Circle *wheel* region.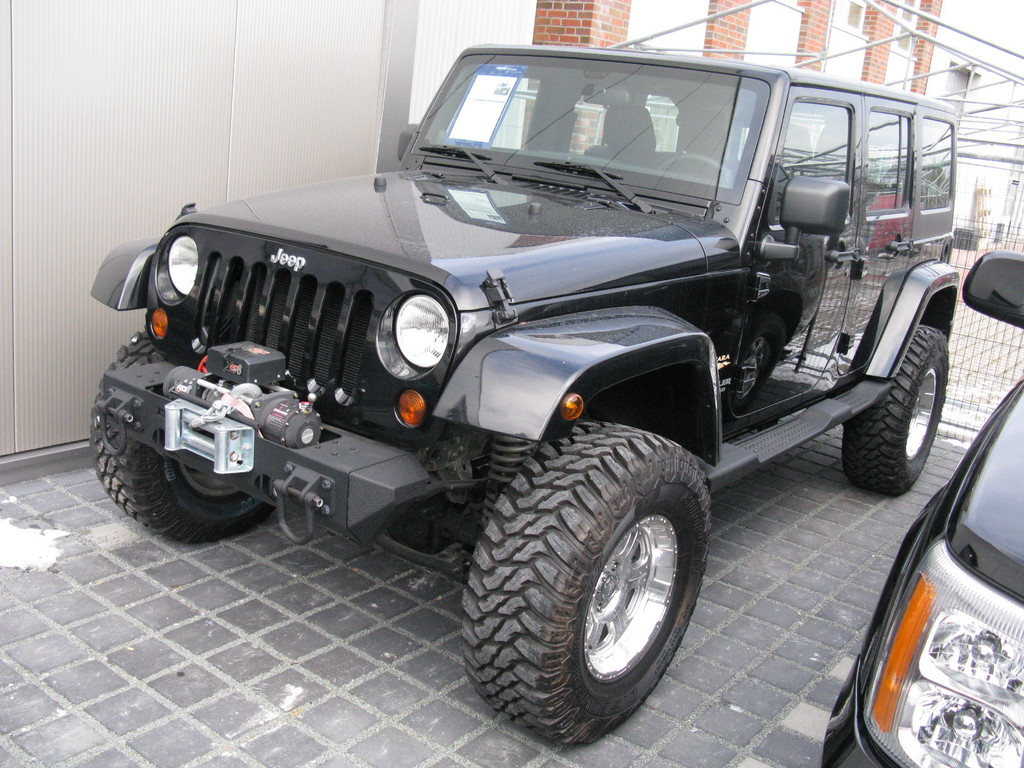
Region: x1=466, y1=425, x2=718, y2=749.
